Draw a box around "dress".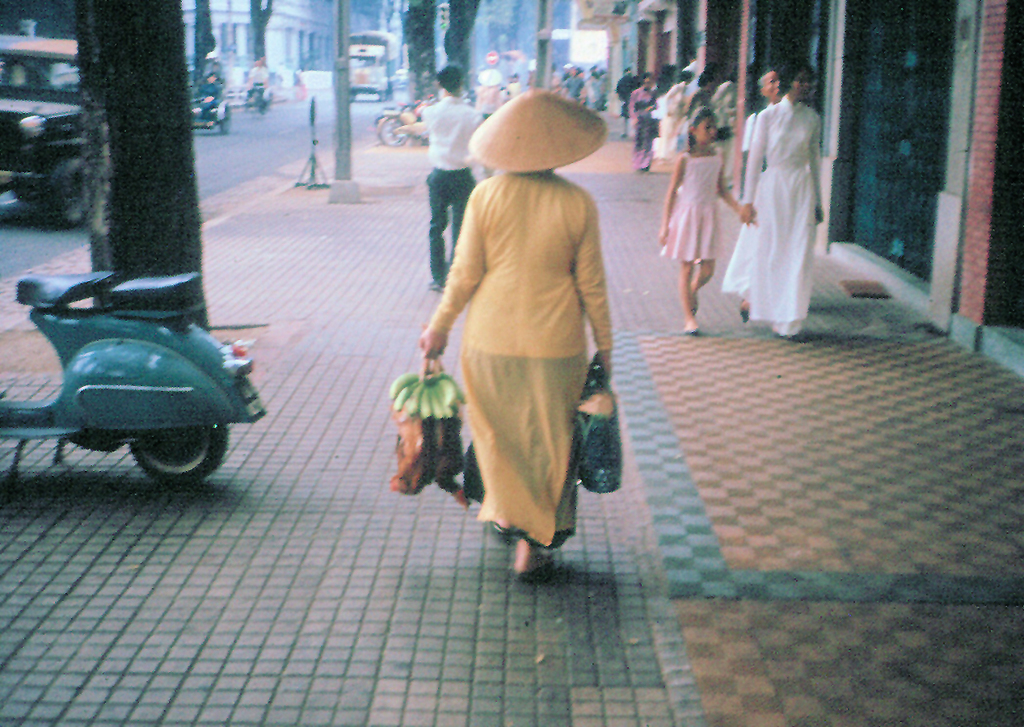
<box>655,83,689,156</box>.
